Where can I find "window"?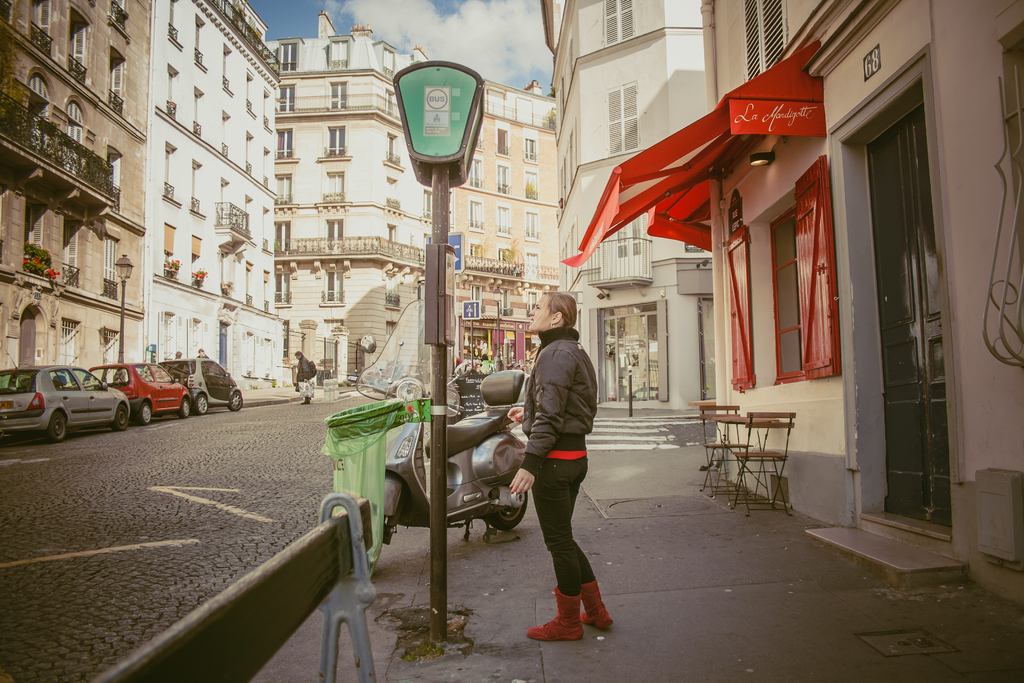
You can find it at <region>524, 247, 543, 281</region>.
